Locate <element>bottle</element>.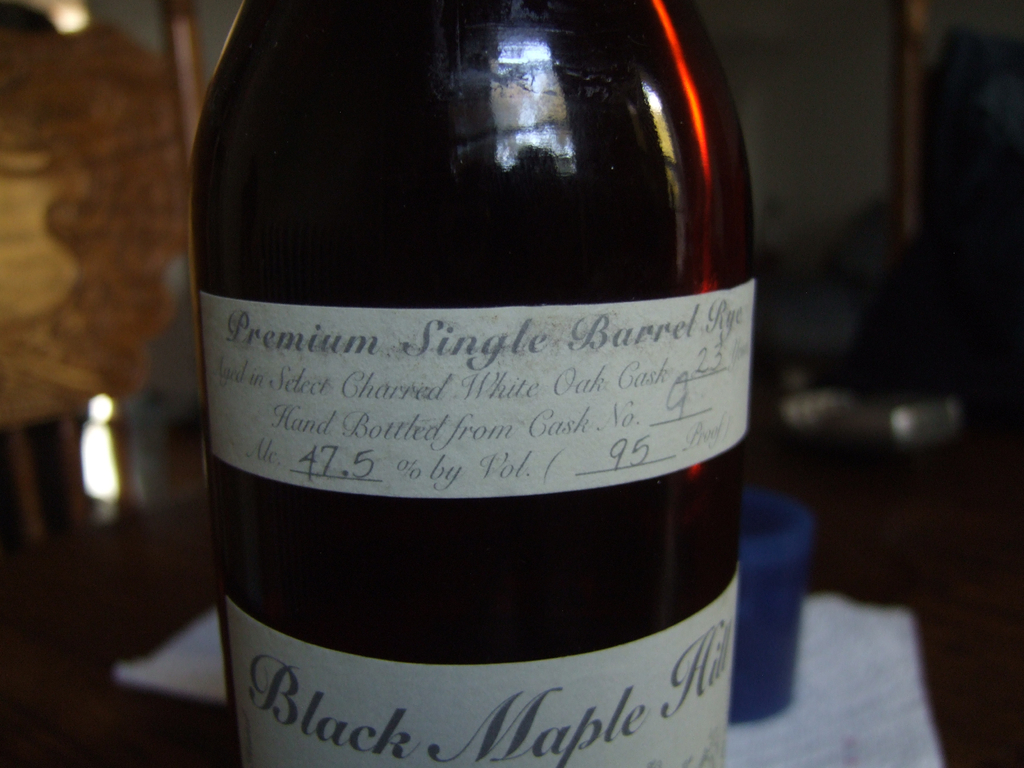
Bounding box: box(191, 0, 759, 767).
